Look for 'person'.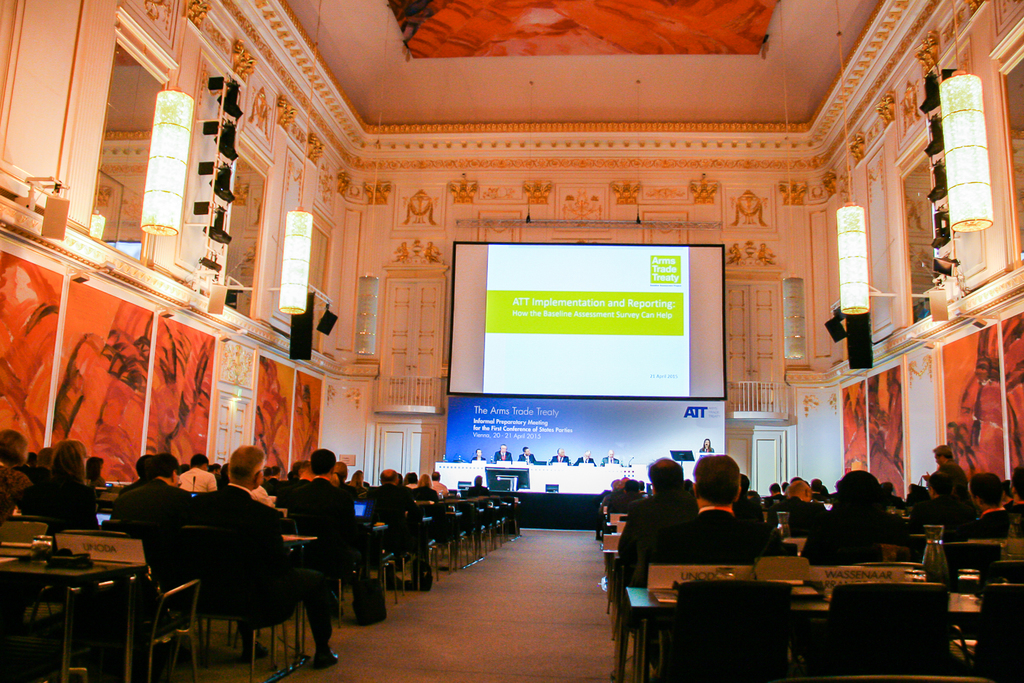
Found: bbox=(547, 448, 572, 468).
